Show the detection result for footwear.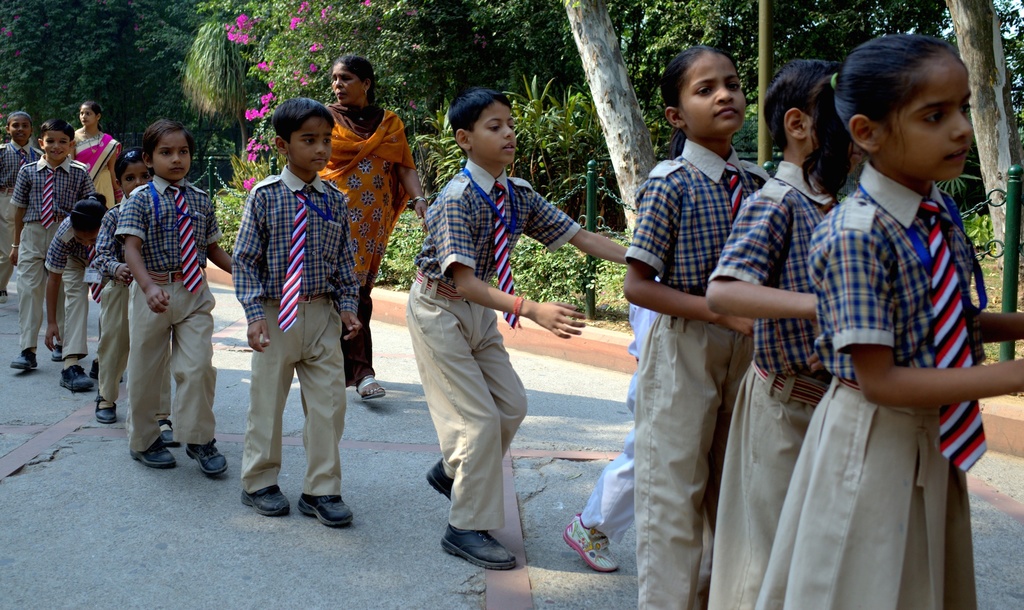
crop(428, 460, 455, 504).
